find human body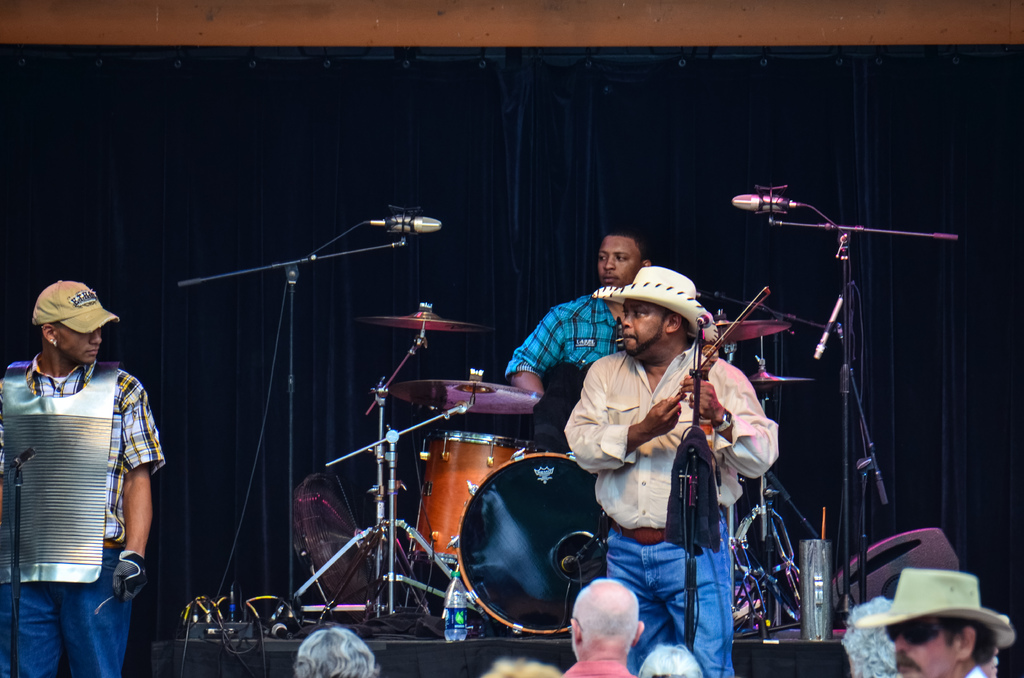
detection(556, 262, 784, 677)
